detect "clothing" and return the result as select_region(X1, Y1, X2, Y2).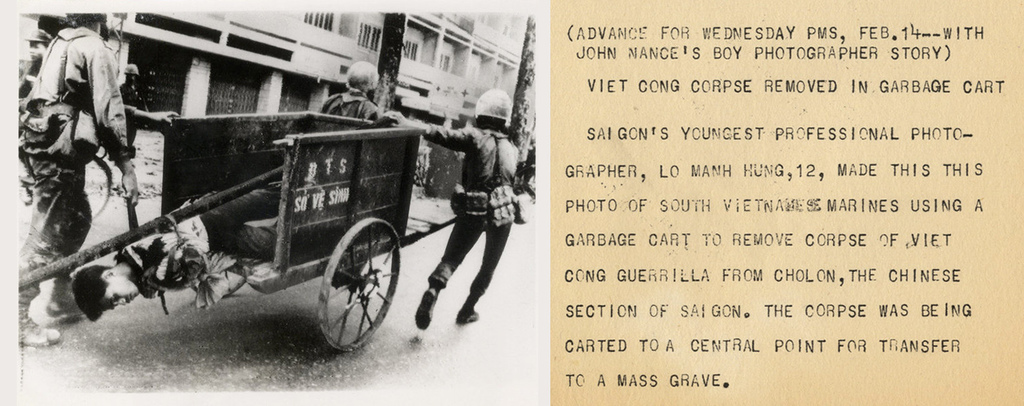
select_region(414, 129, 524, 308).
